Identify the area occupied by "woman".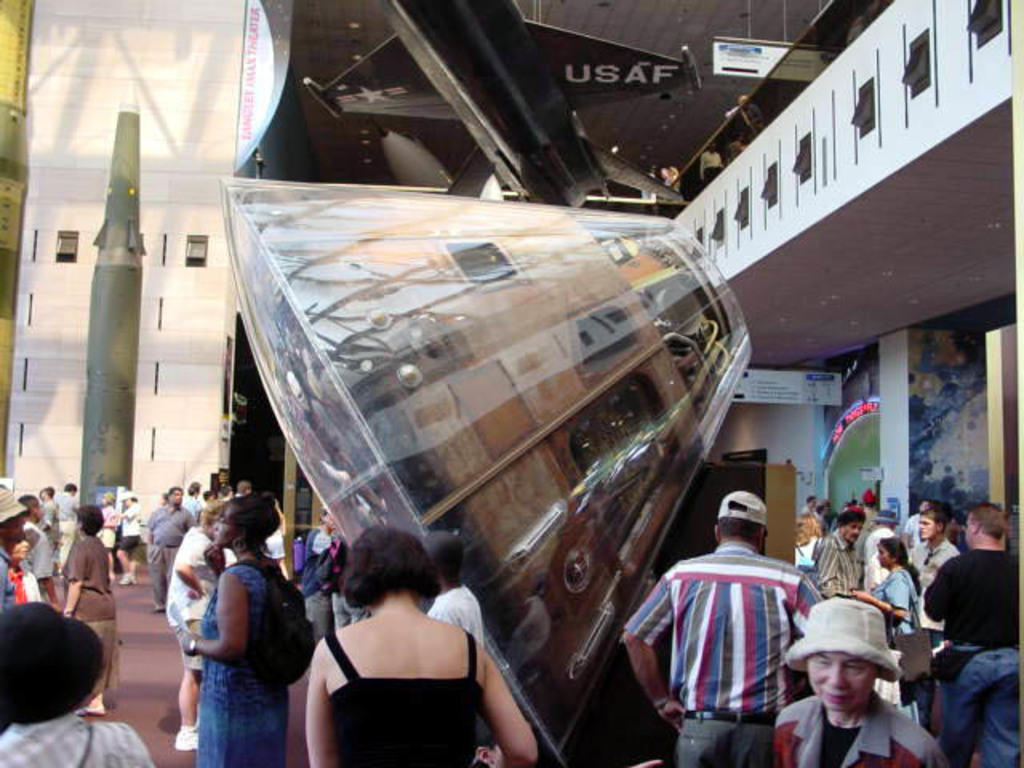
Area: [0, 602, 146, 766].
